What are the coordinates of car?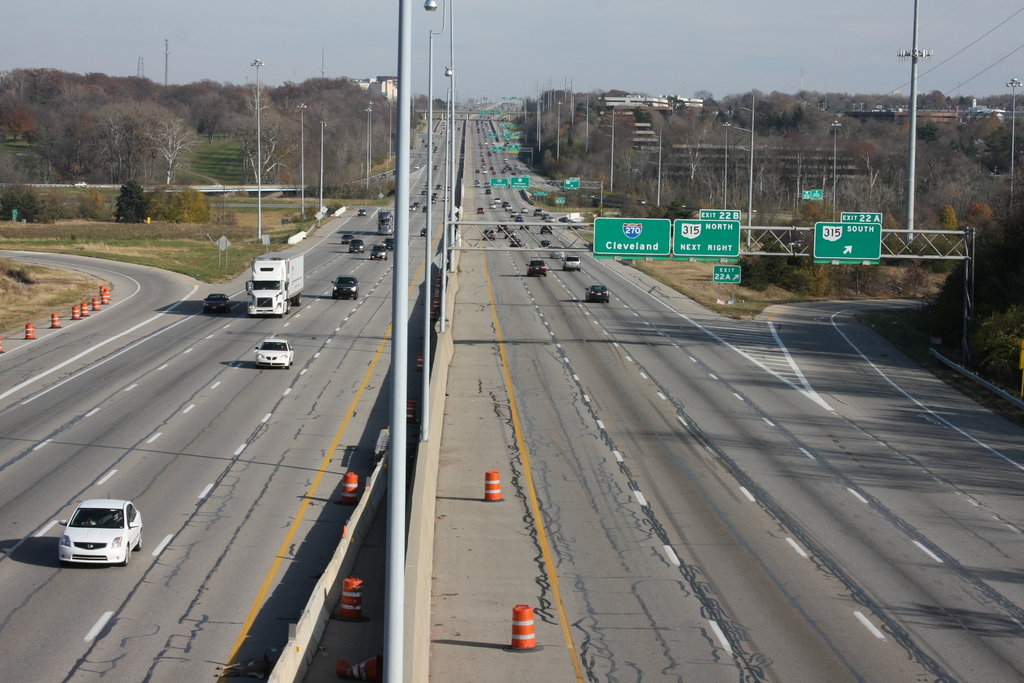
bbox(585, 288, 611, 306).
